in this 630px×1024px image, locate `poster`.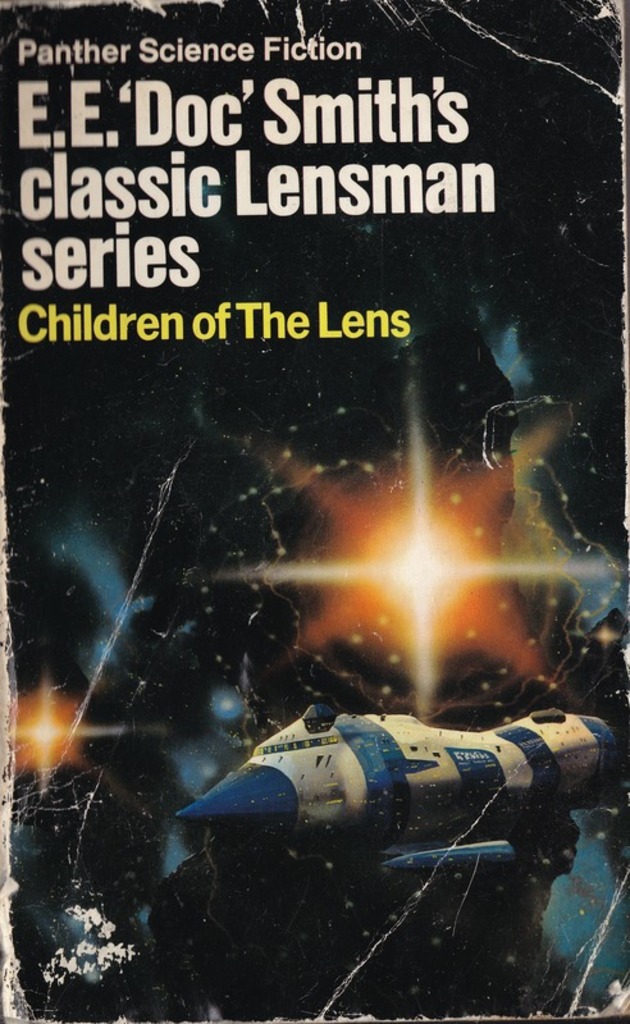
Bounding box: 0/0/629/1023.
